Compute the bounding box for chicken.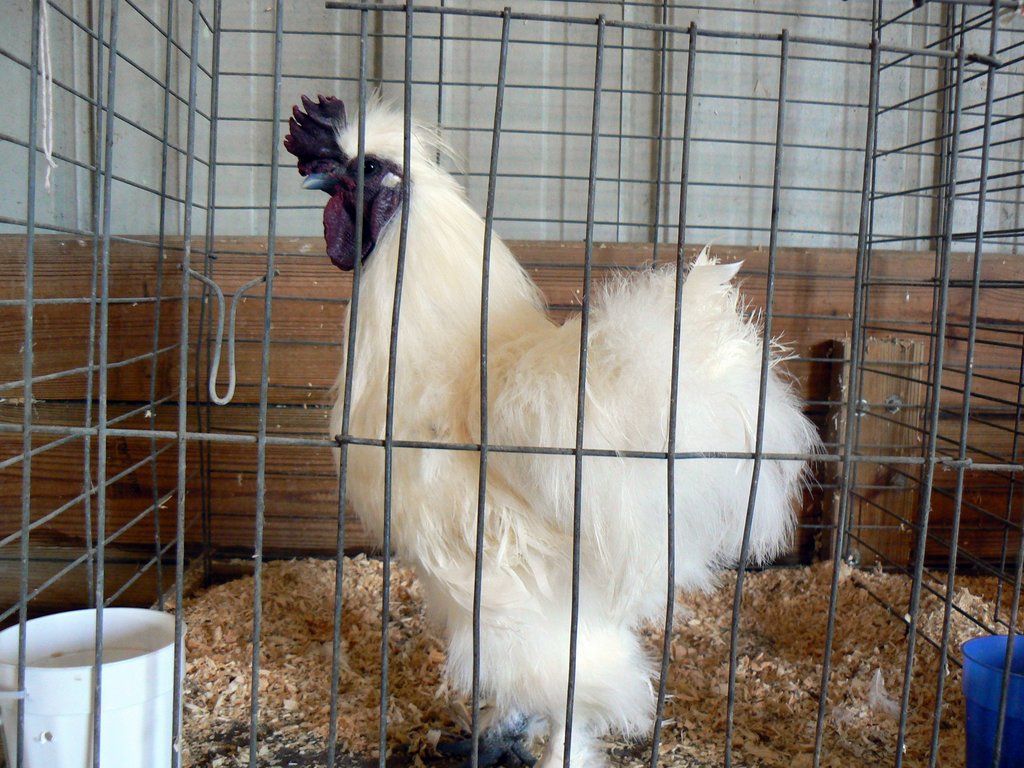
region(292, 71, 805, 766).
